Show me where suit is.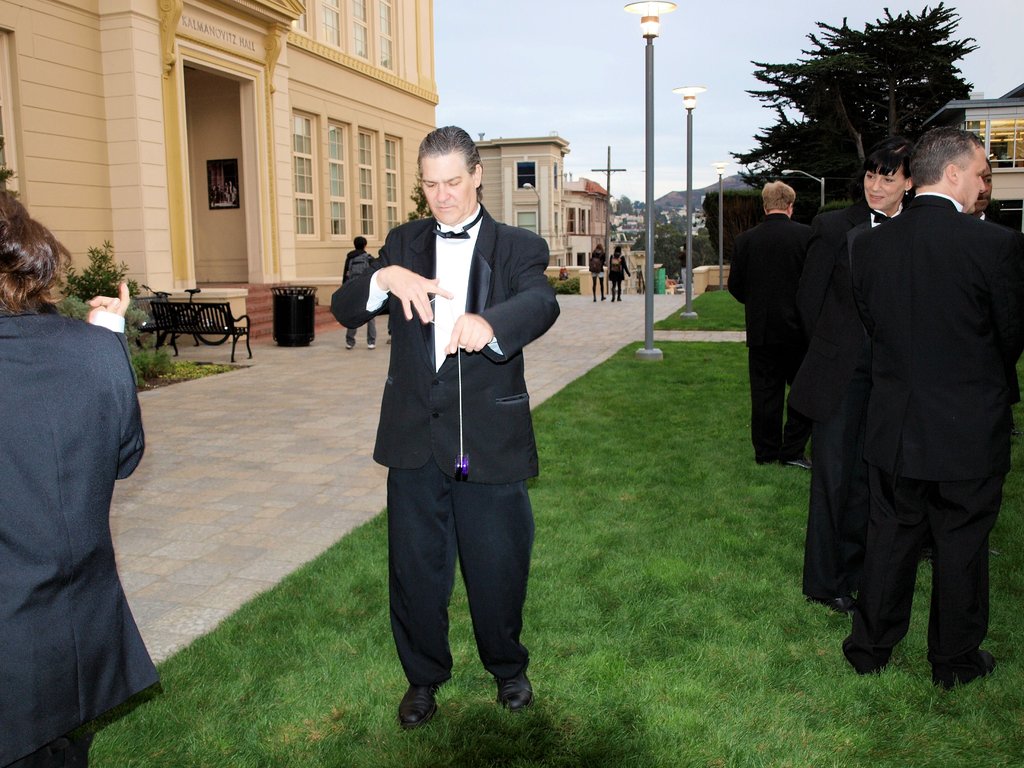
suit is at left=346, top=133, right=544, bottom=726.
